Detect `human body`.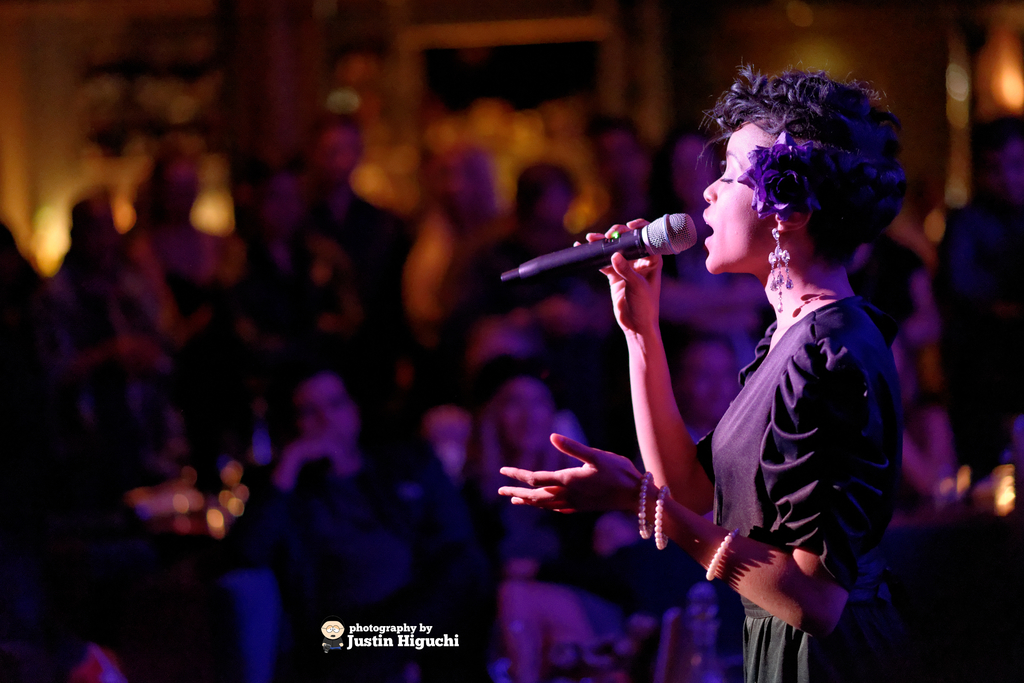
Detected at x1=543 y1=92 x2=918 y2=675.
